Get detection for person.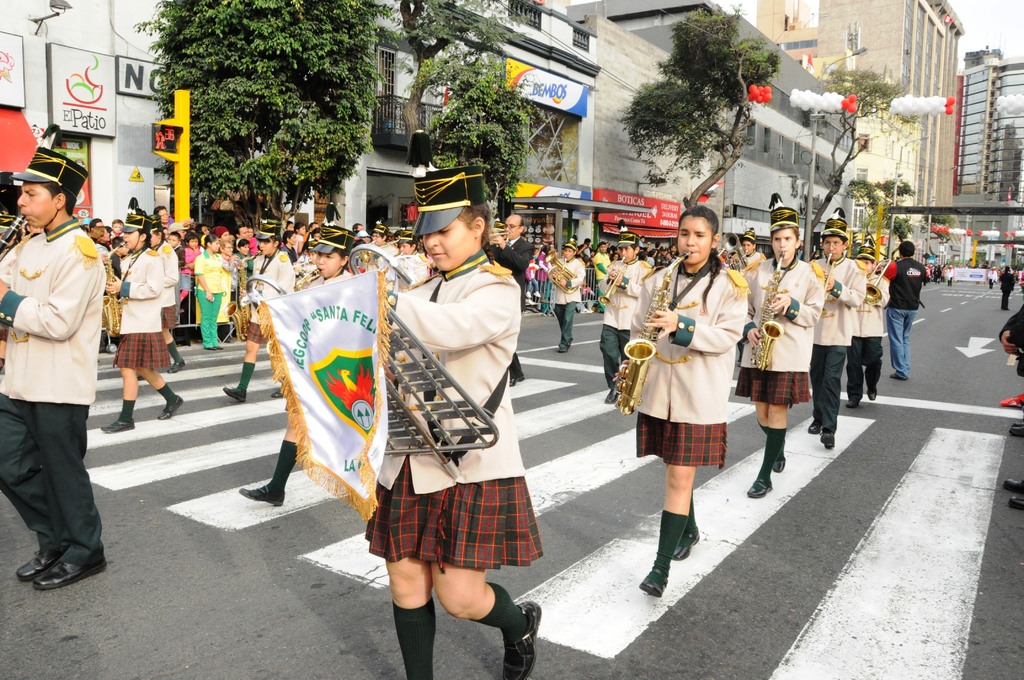
Detection: <bbox>259, 160, 547, 679</bbox>.
